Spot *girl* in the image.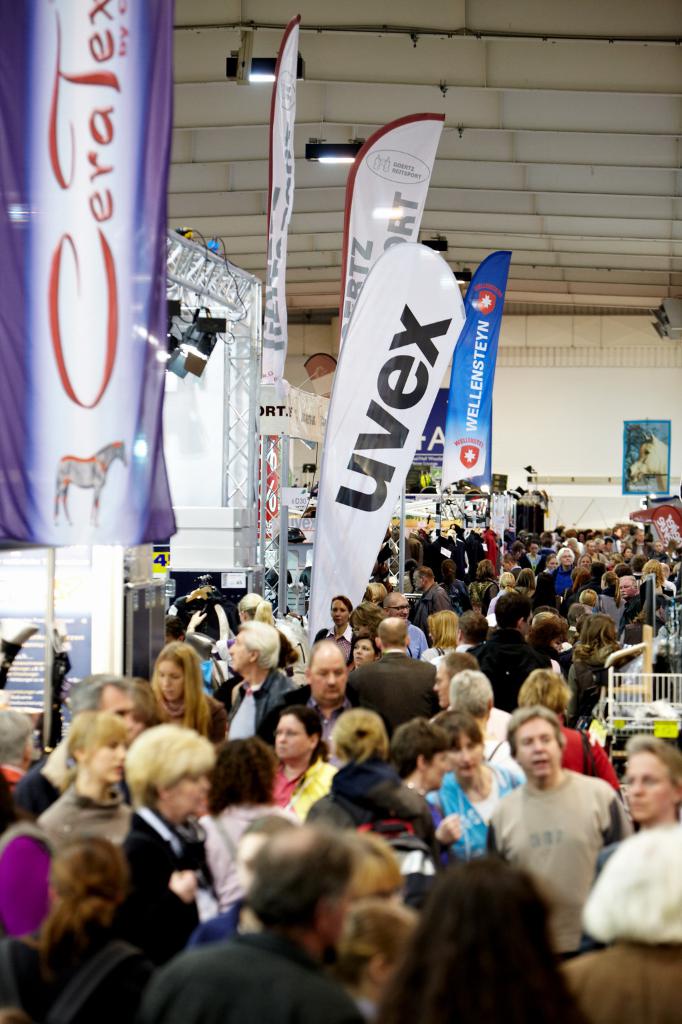
*girl* found at Rect(153, 638, 229, 734).
